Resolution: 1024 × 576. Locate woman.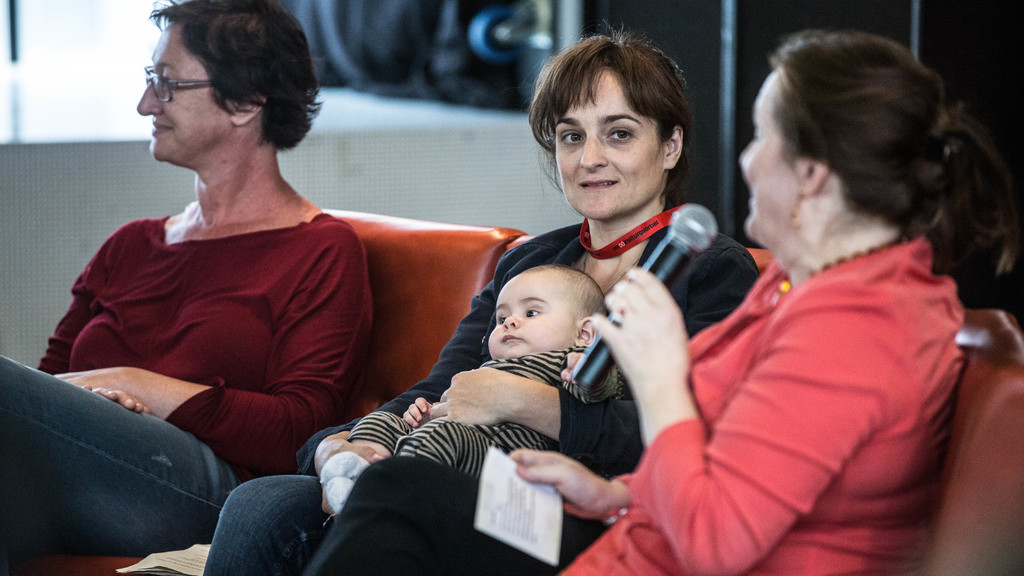
crop(541, 56, 968, 575).
